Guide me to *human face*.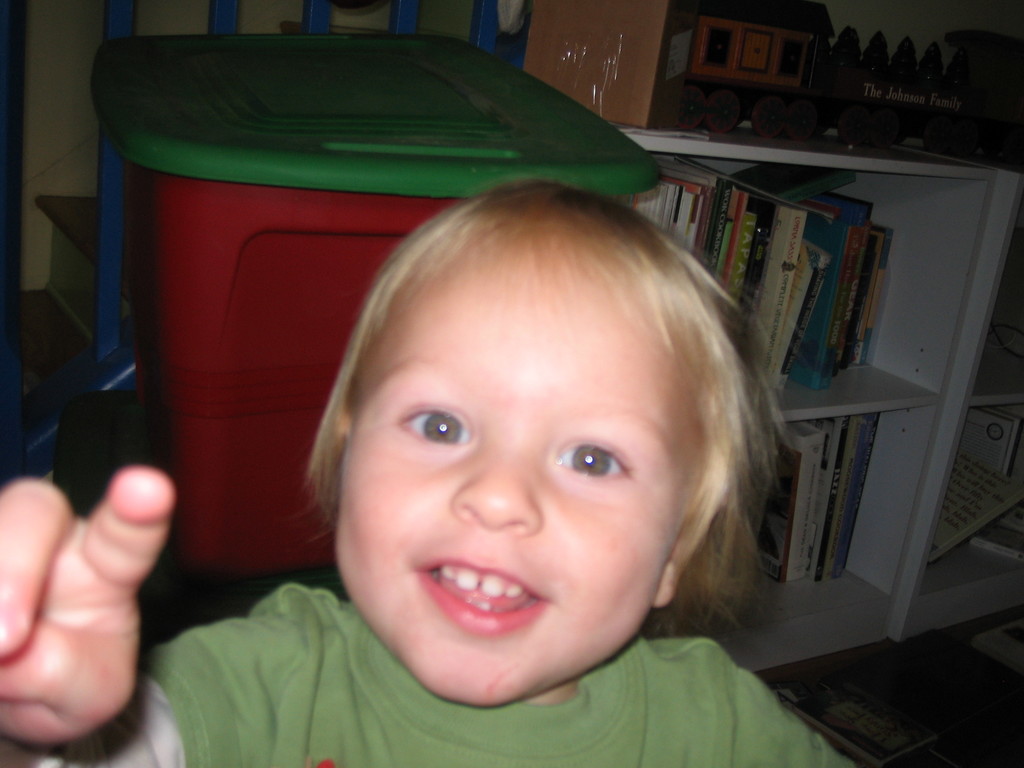
Guidance: 338:278:689:701.
